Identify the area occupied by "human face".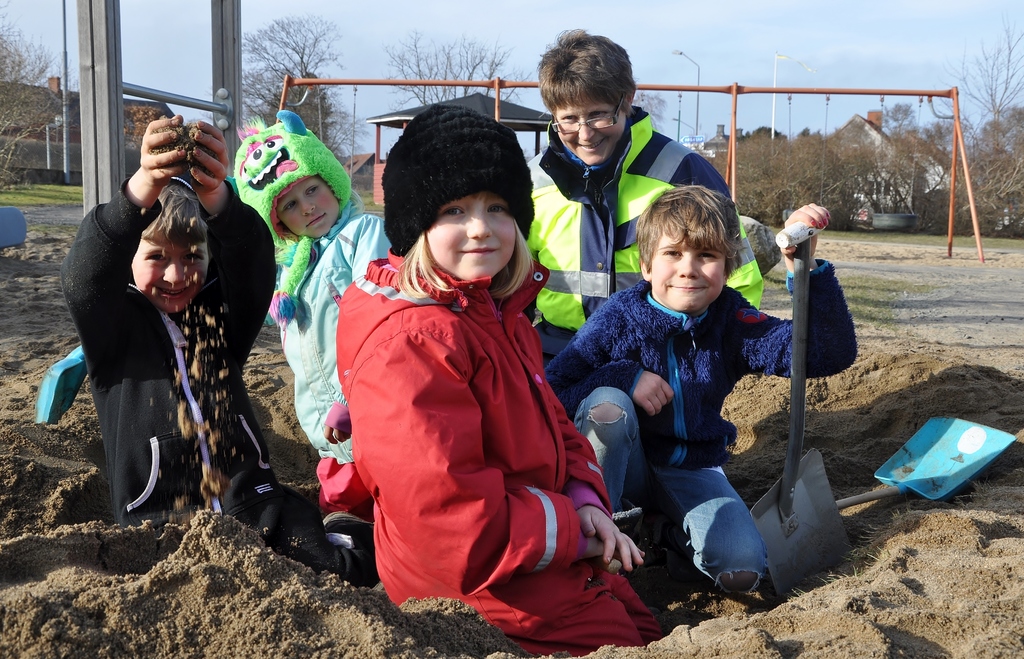
Area: left=550, top=86, right=634, bottom=169.
